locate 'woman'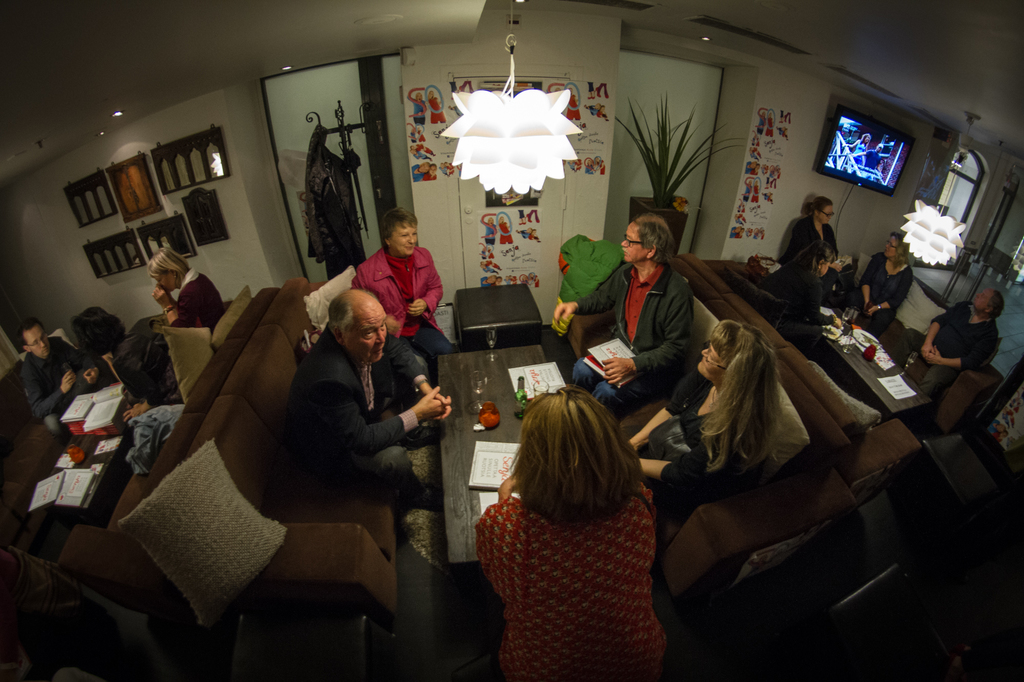
[x1=458, y1=364, x2=691, y2=671]
